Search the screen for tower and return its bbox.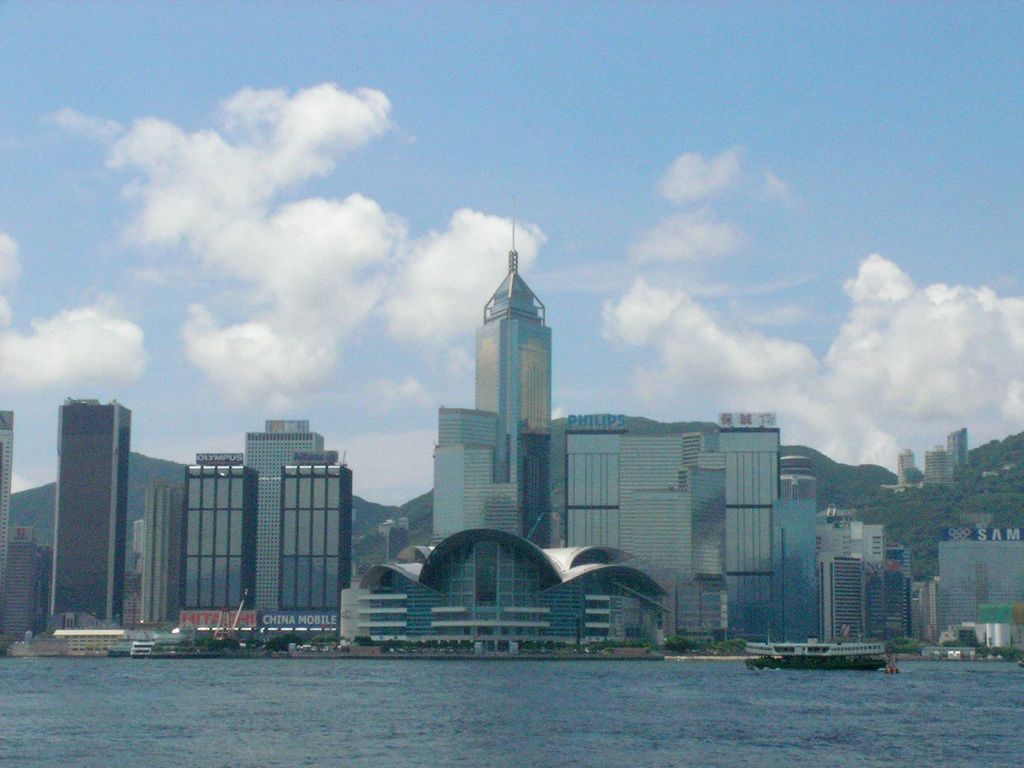
Found: [830,548,866,653].
